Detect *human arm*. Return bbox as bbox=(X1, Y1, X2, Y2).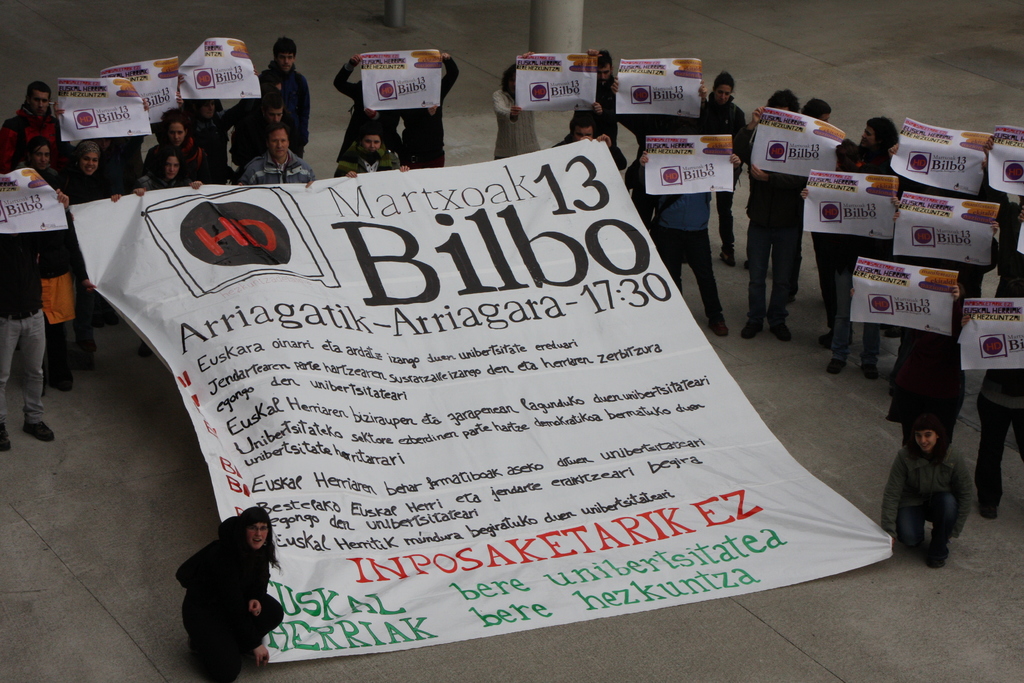
bbox=(881, 450, 908, 540).
